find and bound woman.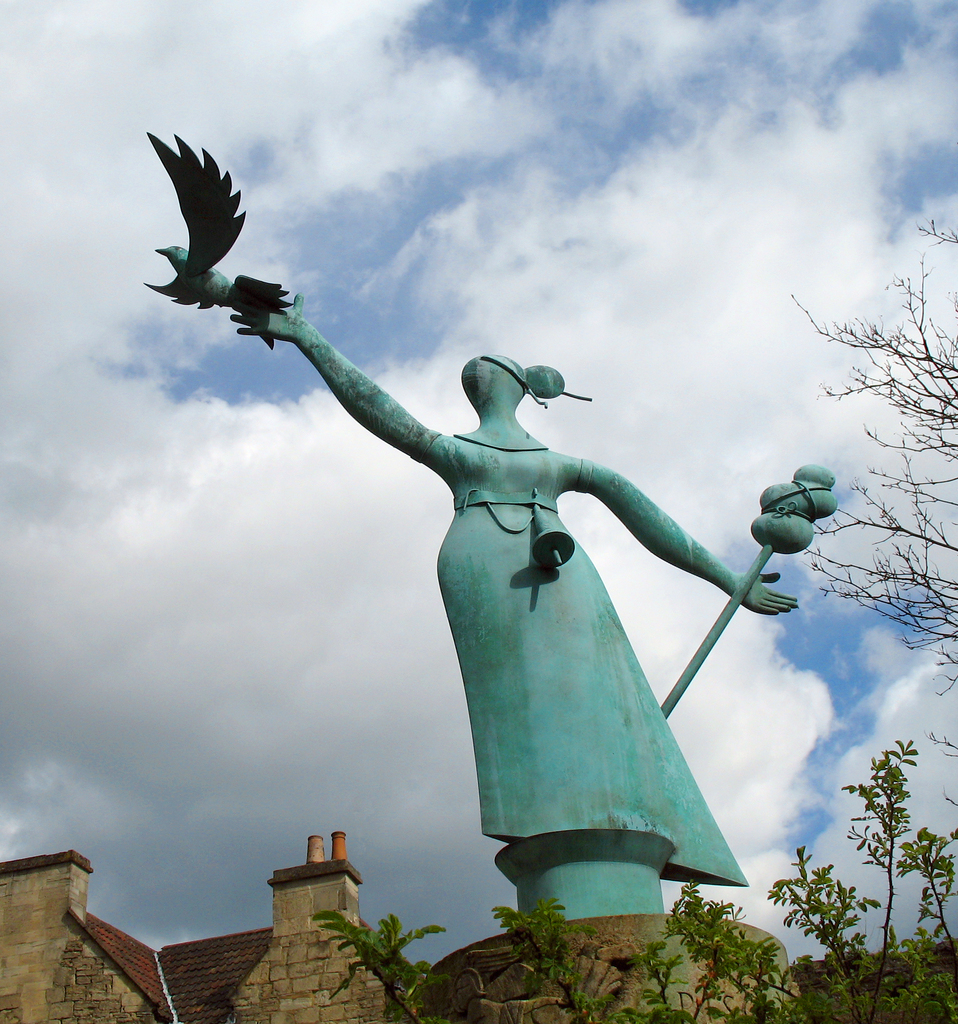
Bound: left=245, top=283, right=813, bottom=916.
